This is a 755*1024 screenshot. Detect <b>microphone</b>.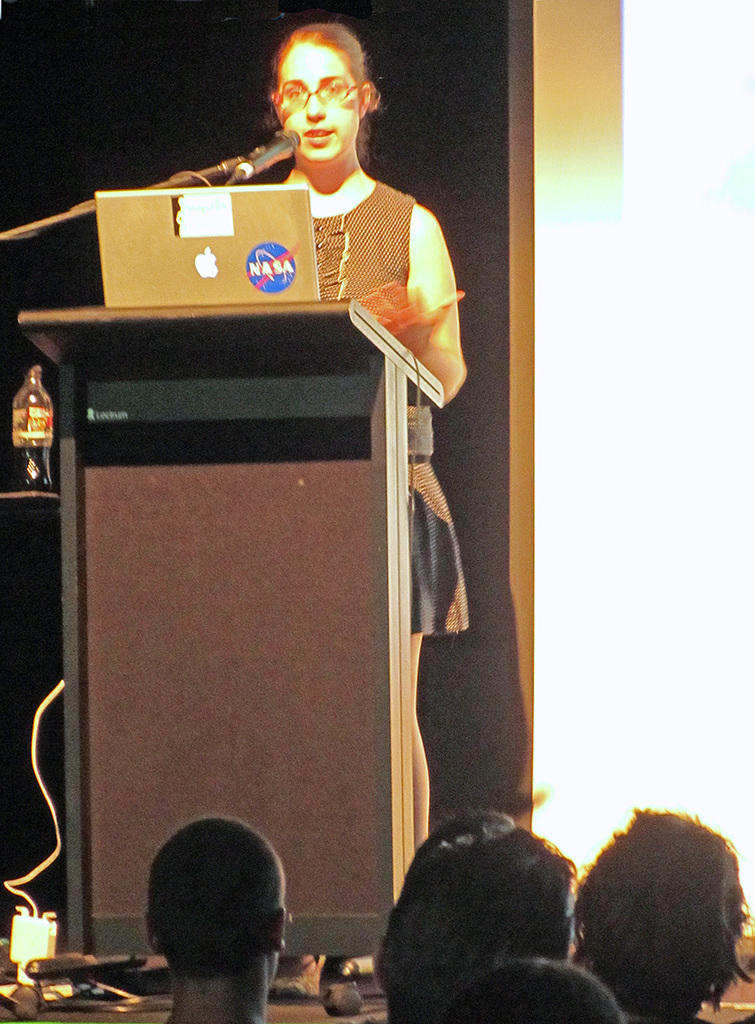
<box>183,148,268,177</box>.
